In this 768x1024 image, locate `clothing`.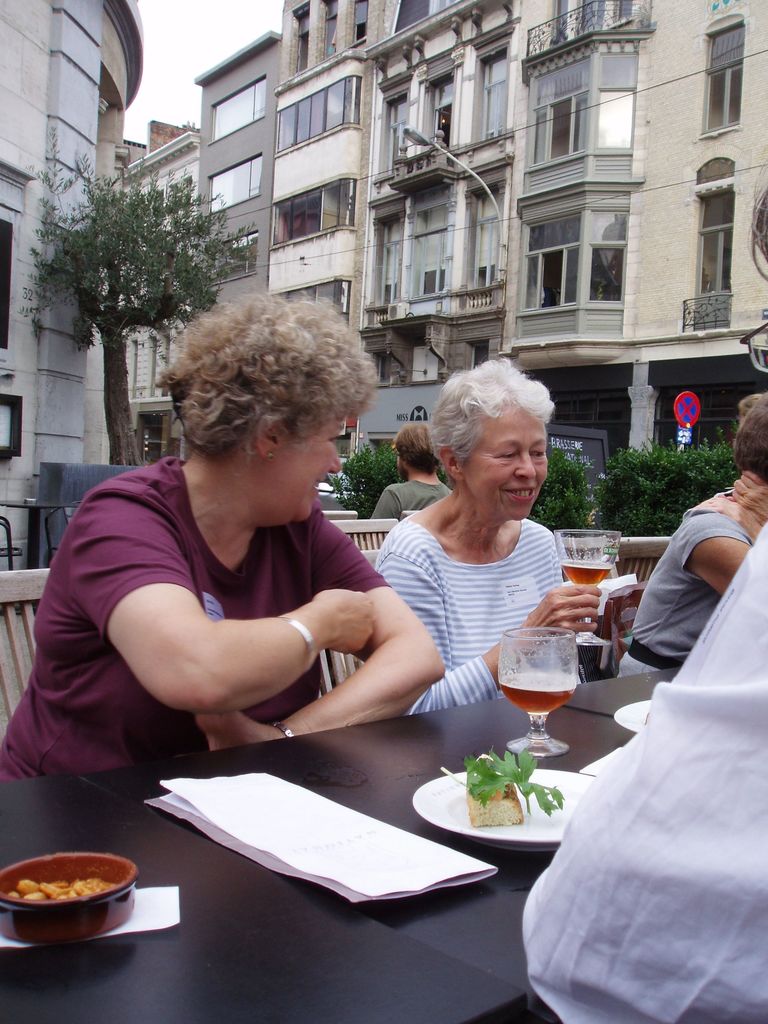
Bounding box: {"left": 0, "top": 457, "right": 387, "bottom": 784}.
